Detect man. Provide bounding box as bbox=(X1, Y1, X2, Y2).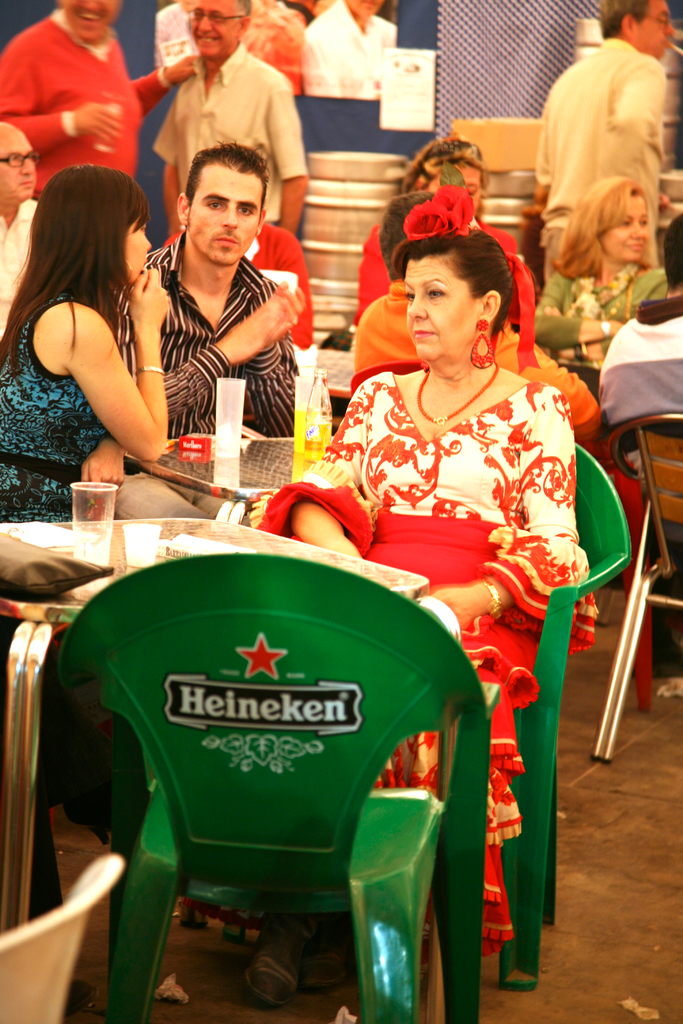
bbox=(115, 143, 296, 443).
